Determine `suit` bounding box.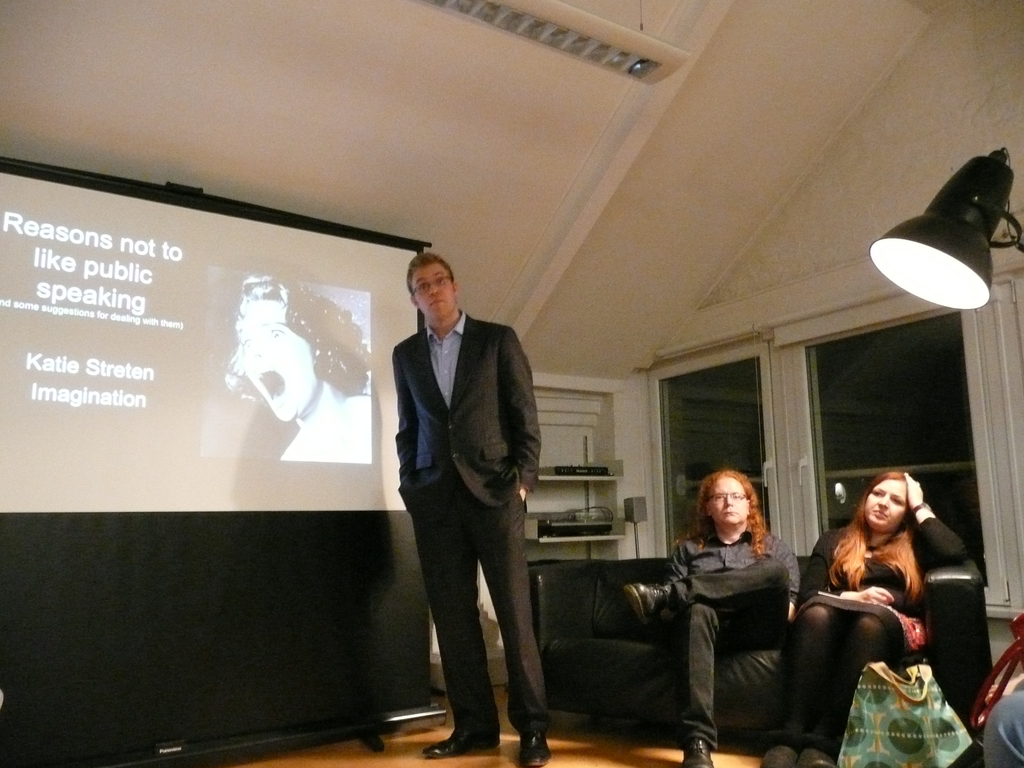
Determined: select_region(373, 246, 558, 763).
